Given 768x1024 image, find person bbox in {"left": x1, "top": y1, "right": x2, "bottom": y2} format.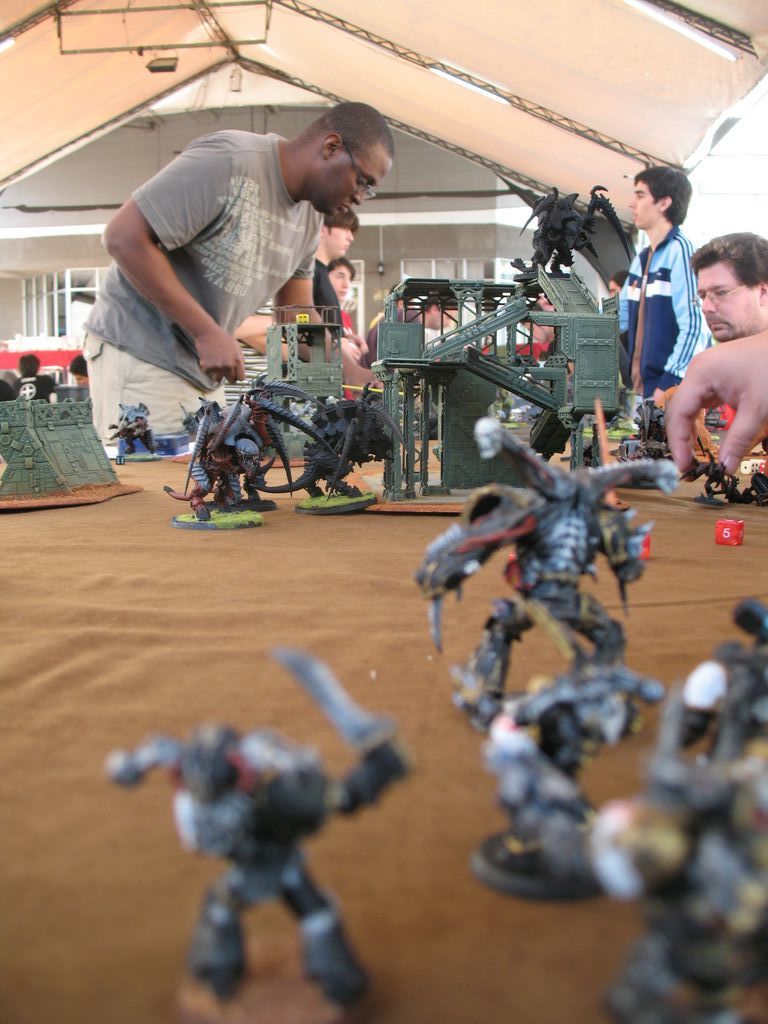
{"left": 604, "top": 164, "right": 705, "bottom": 412}.
